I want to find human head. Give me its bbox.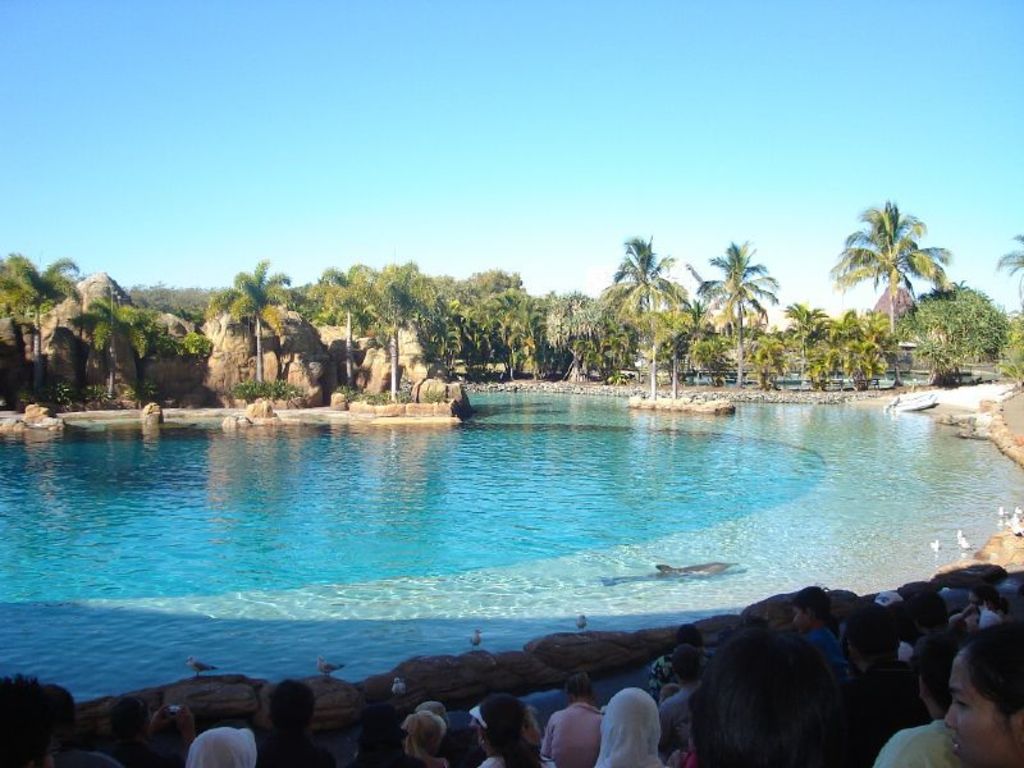
box(406, 710, 449, 762).
